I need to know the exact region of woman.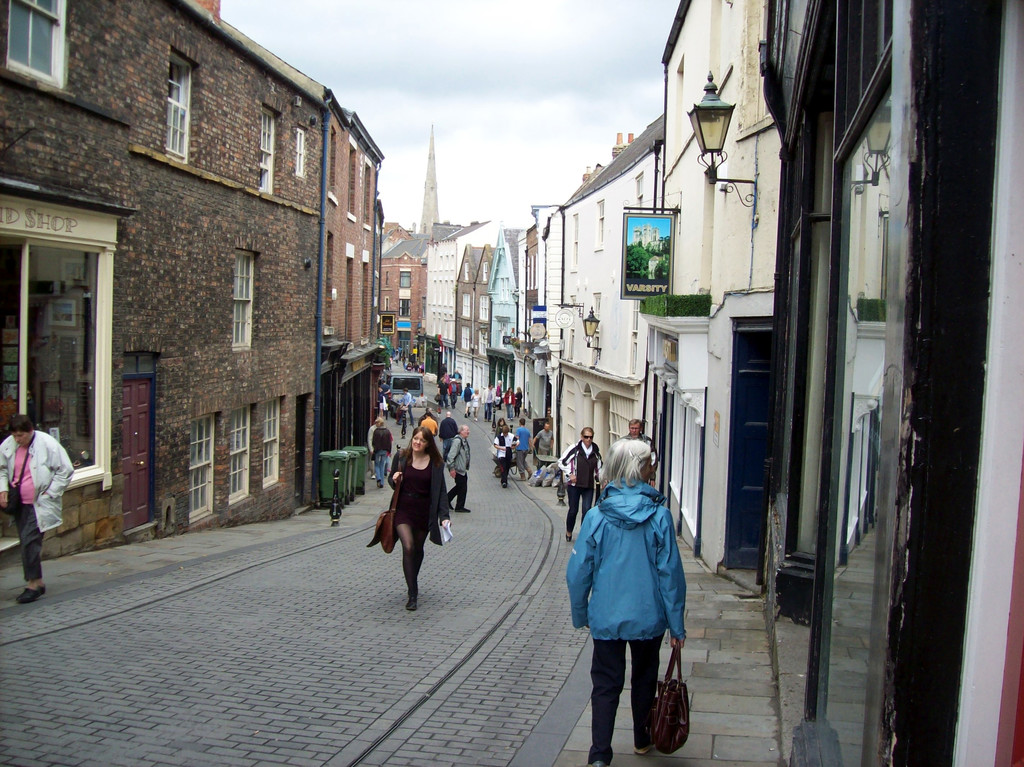
Region: (left=503, top=387, right=513, bottom=416).
